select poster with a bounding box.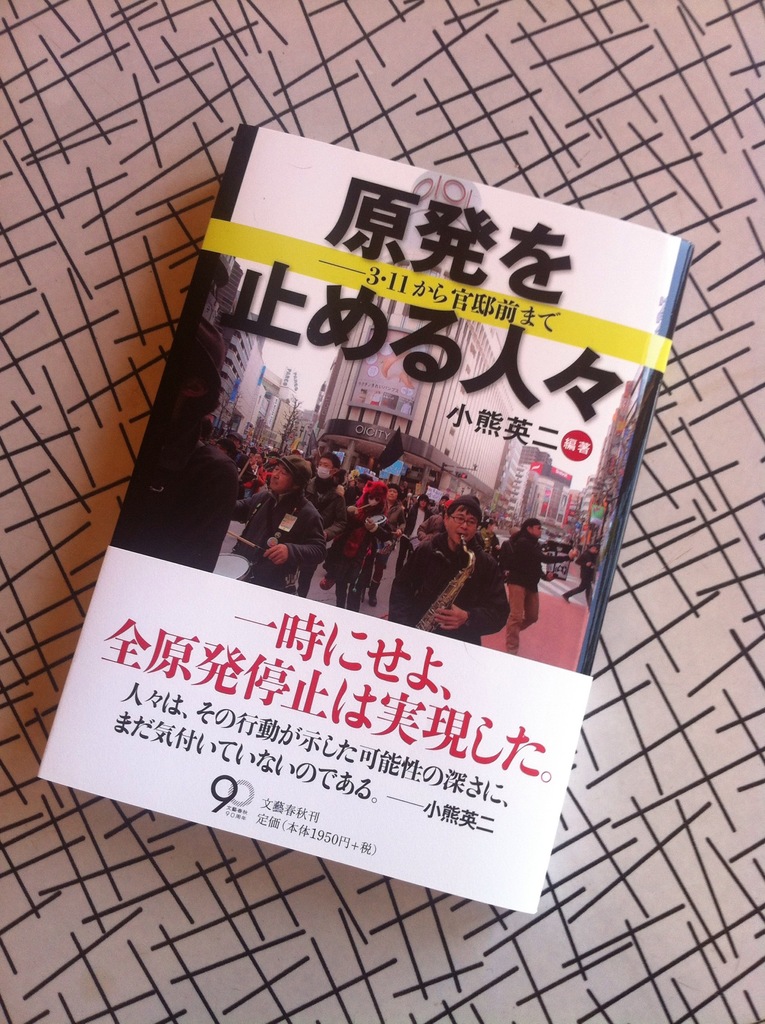
[left=37, top=127, right=686, bottom=916].
